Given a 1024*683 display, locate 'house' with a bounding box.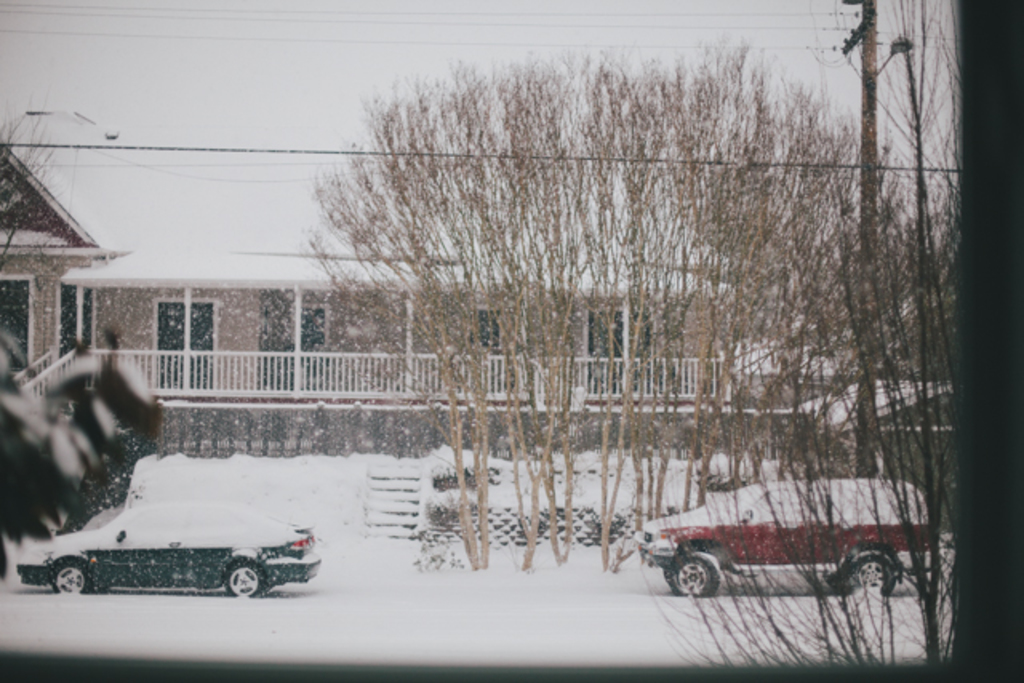
Located: 0,144,130,374.
